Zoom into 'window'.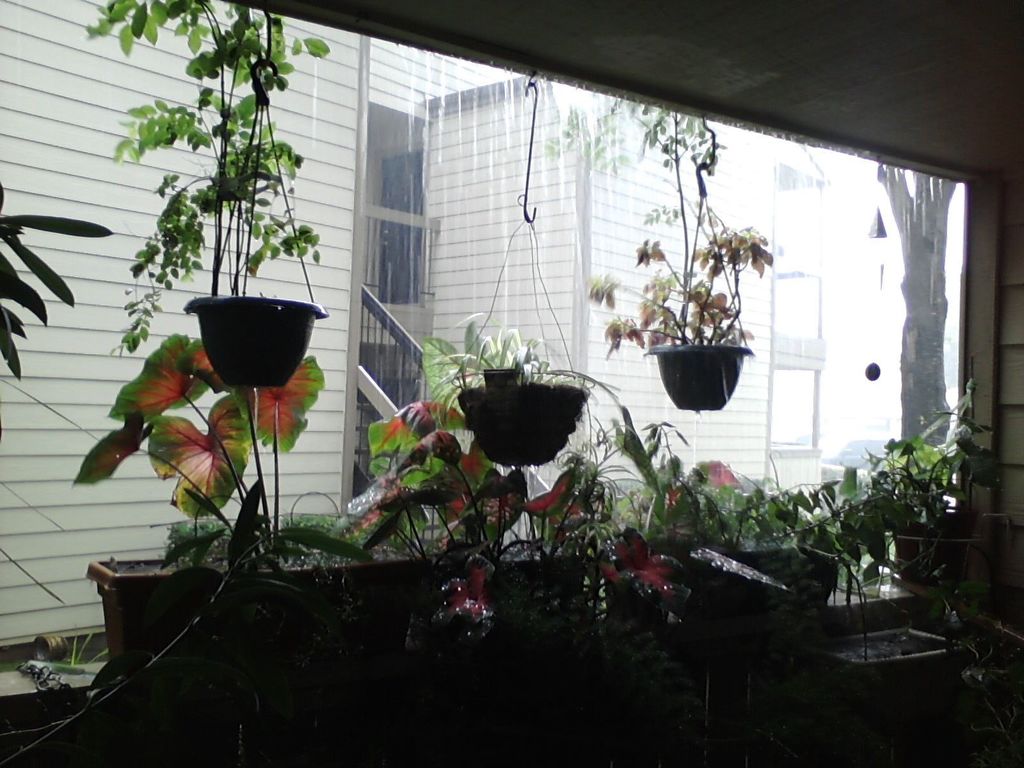
Zoom target: [x1=0, y1=0, x2=978, y2=547].
